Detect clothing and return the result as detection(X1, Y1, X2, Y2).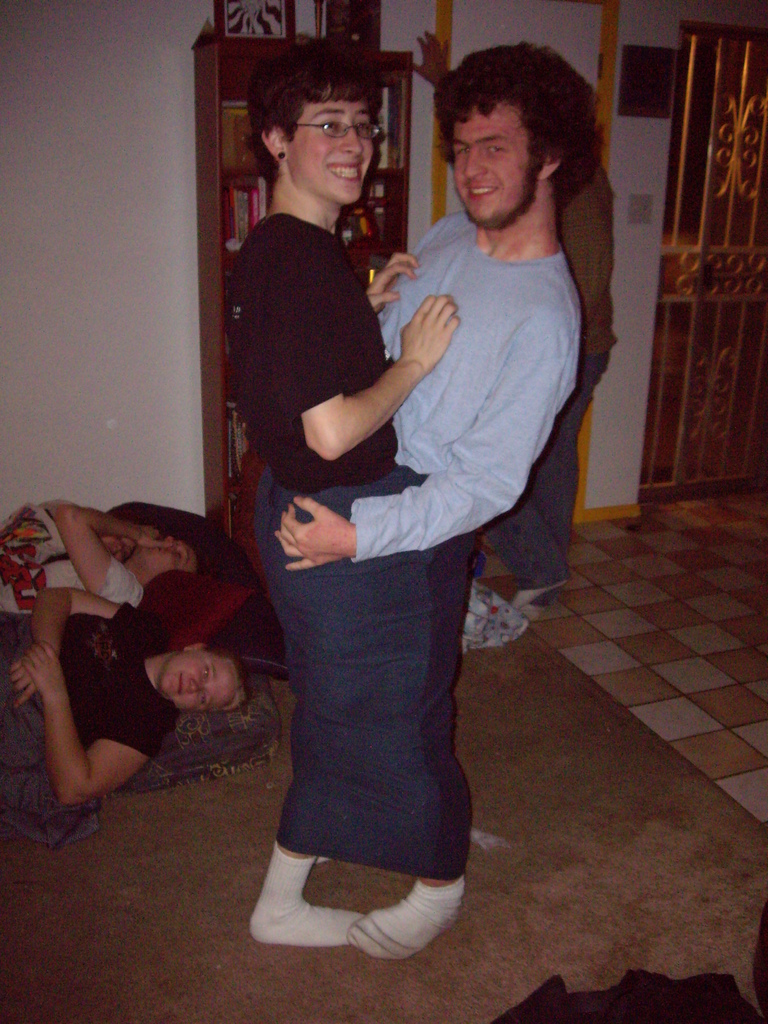
detection(0, 593, 158, 797).
